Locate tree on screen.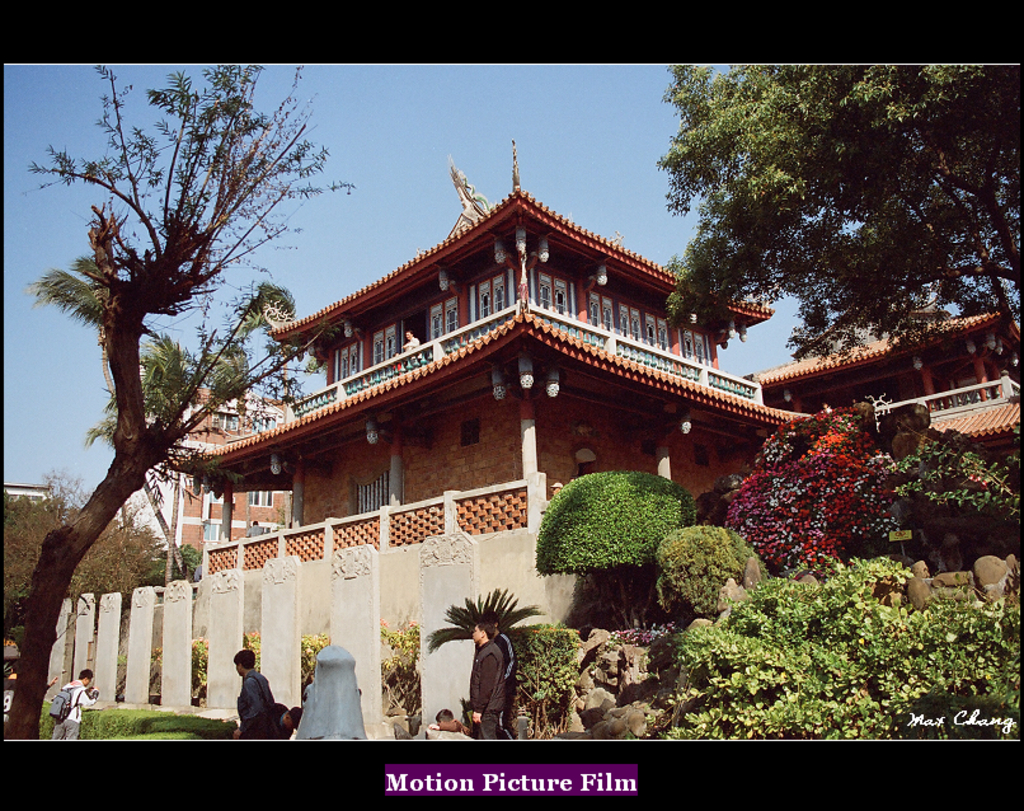
On screen at [x1=536, y1=468, x2=696, y2=634].
